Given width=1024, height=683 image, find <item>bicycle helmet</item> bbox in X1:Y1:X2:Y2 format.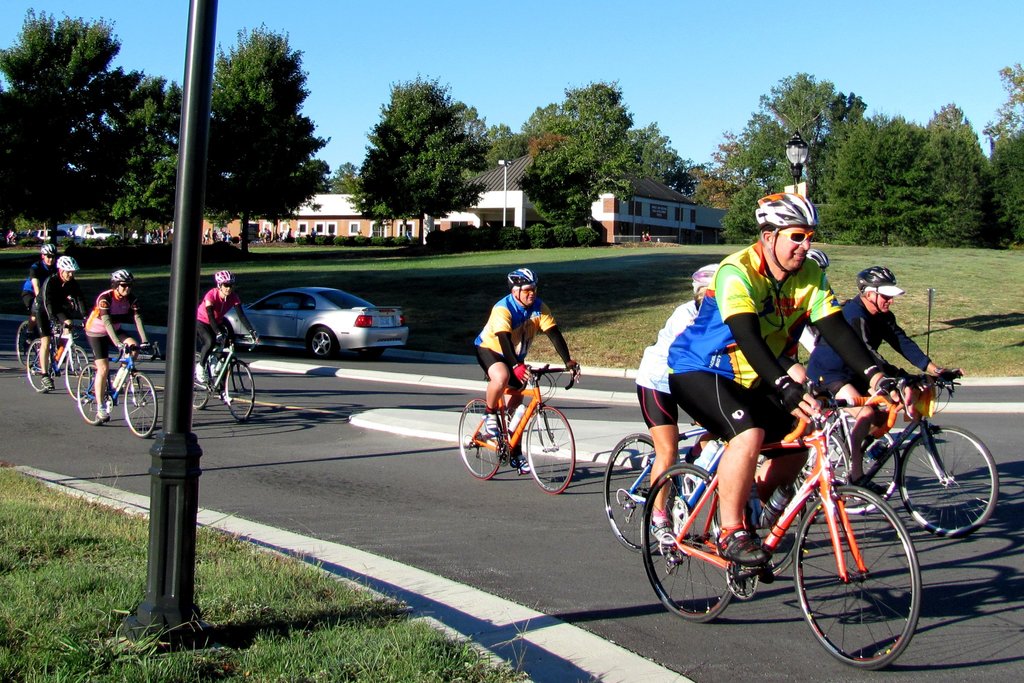
54:256:81:281.
